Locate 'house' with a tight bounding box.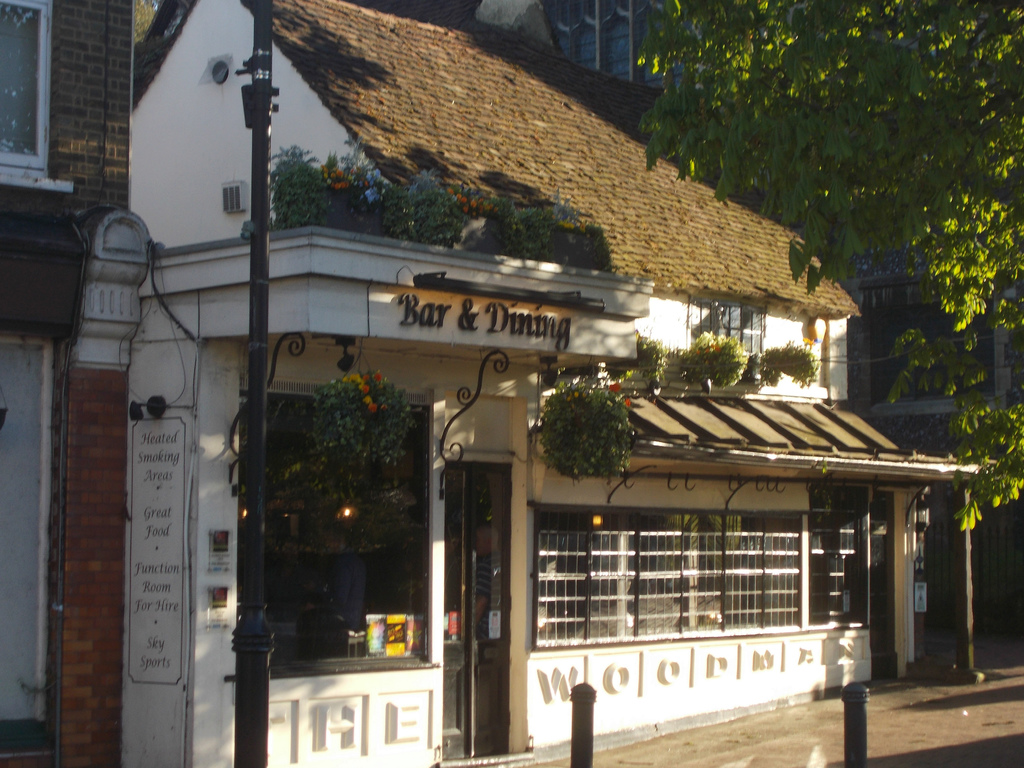
0 0 148 767.
